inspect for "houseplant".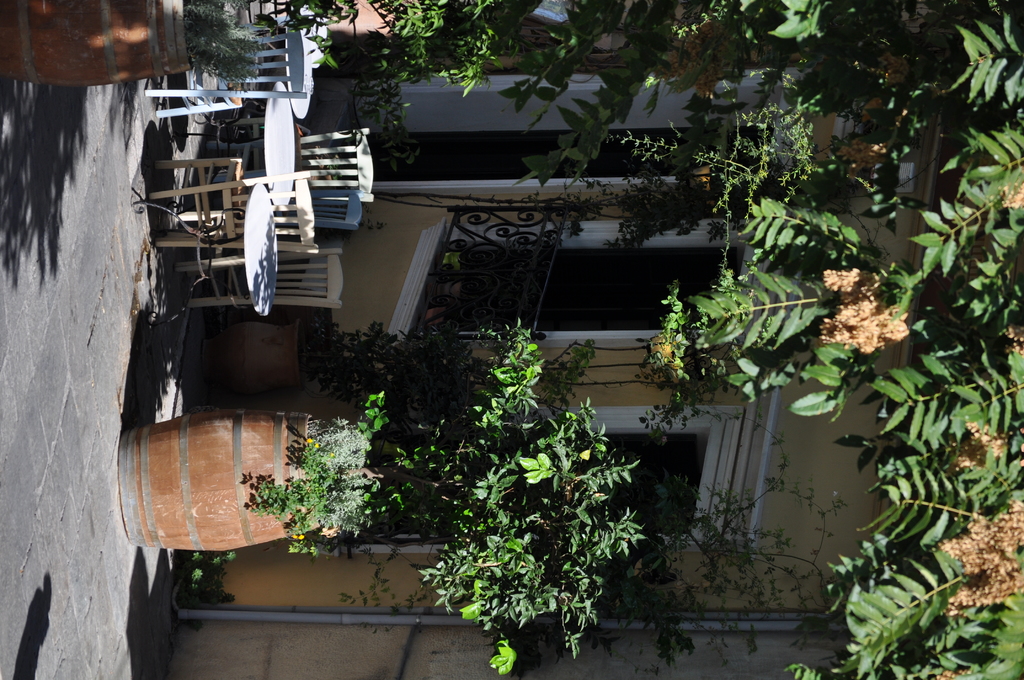
Inspection: Rect(0, 0, 518, 88).
